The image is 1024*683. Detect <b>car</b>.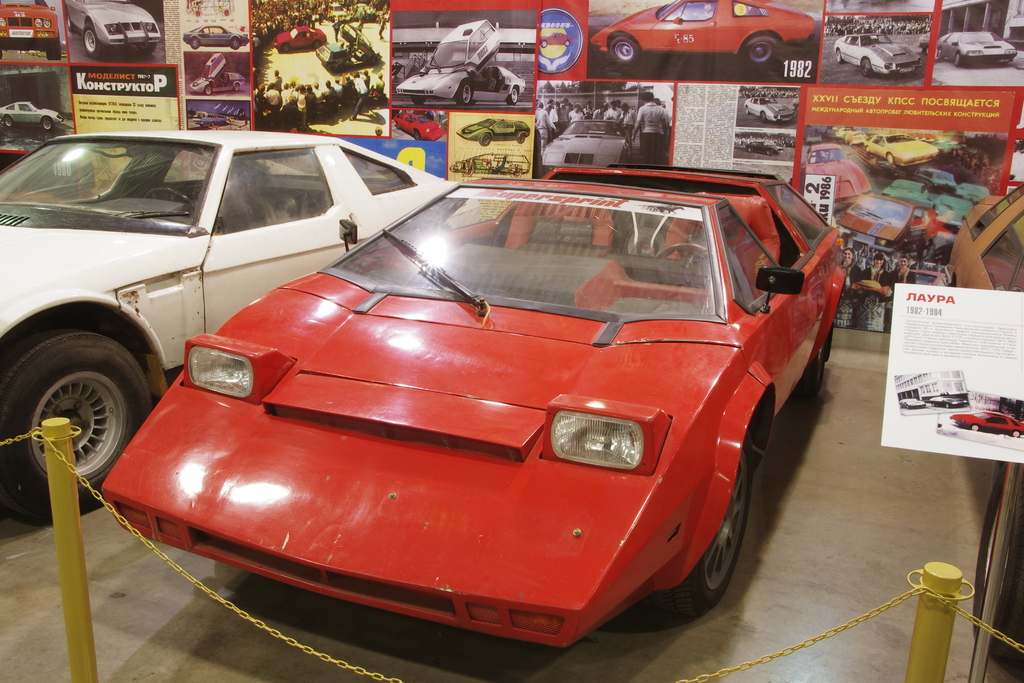
Detection: {"left": 476, "top": 68, "right": 526, "bottom": 98}.
